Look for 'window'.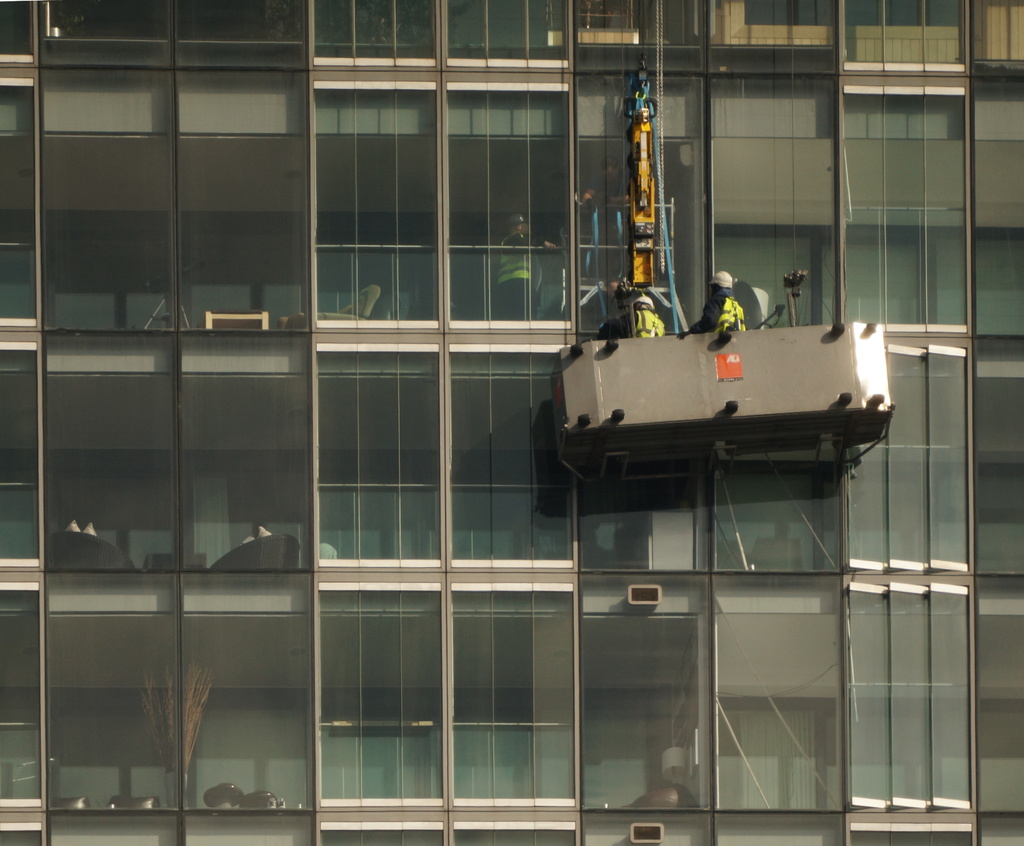
Found: x1=967, y1=69, x2=1023, y2=332.
